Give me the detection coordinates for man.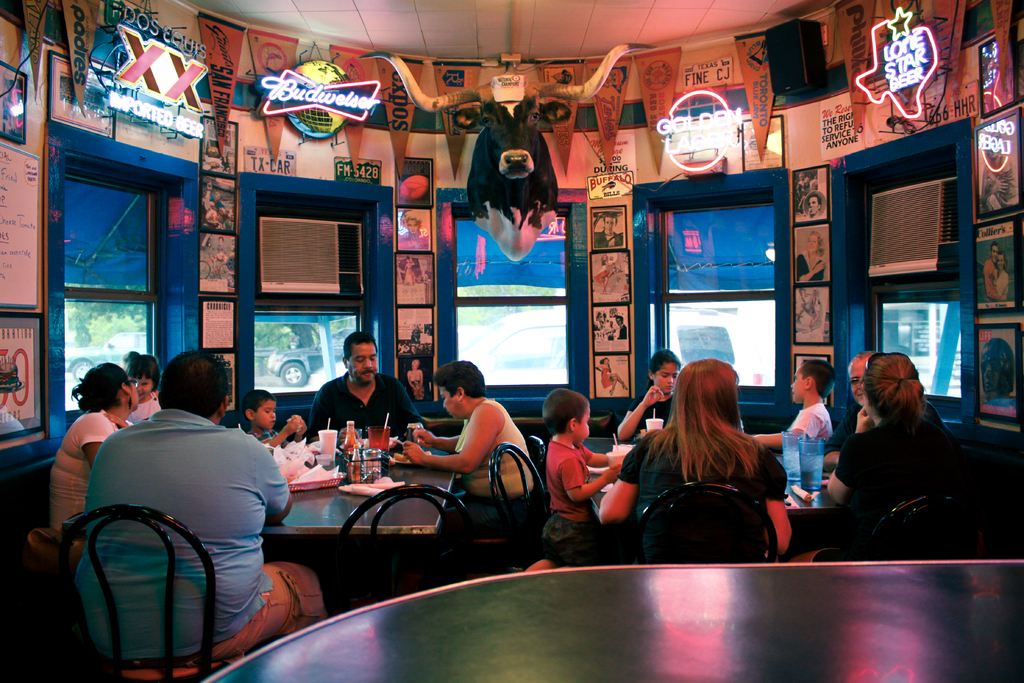
(left=60, top=352, right=307, bottom=673).
